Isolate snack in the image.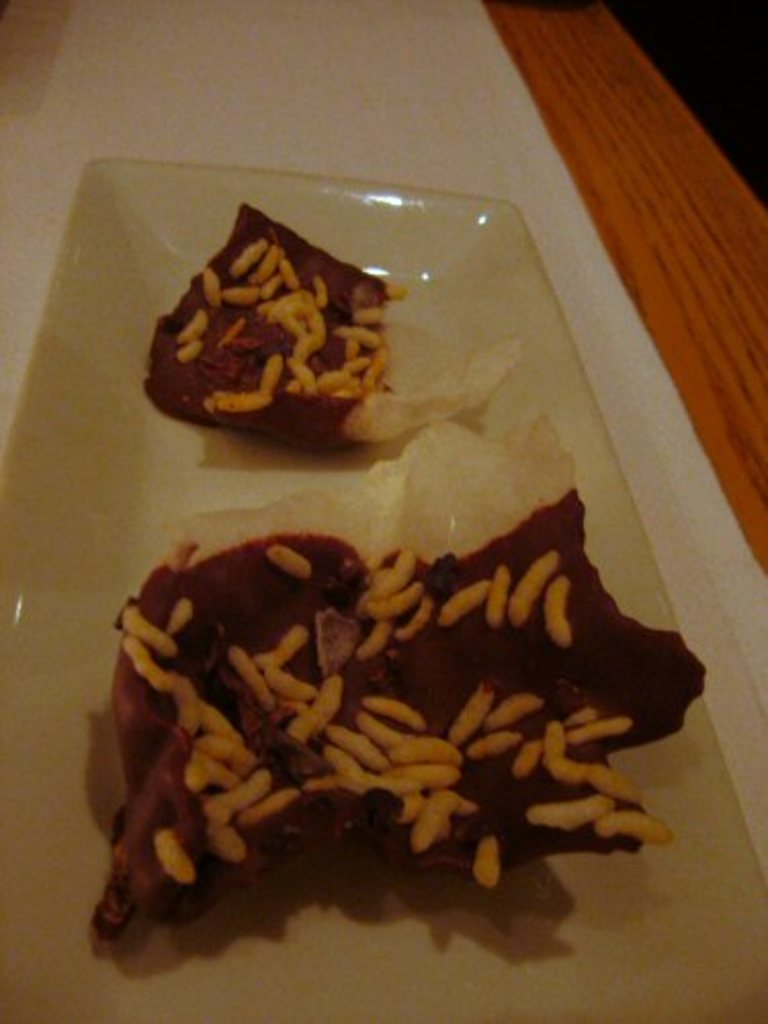
Isolated region: box=[137, 201, 428, 449].
